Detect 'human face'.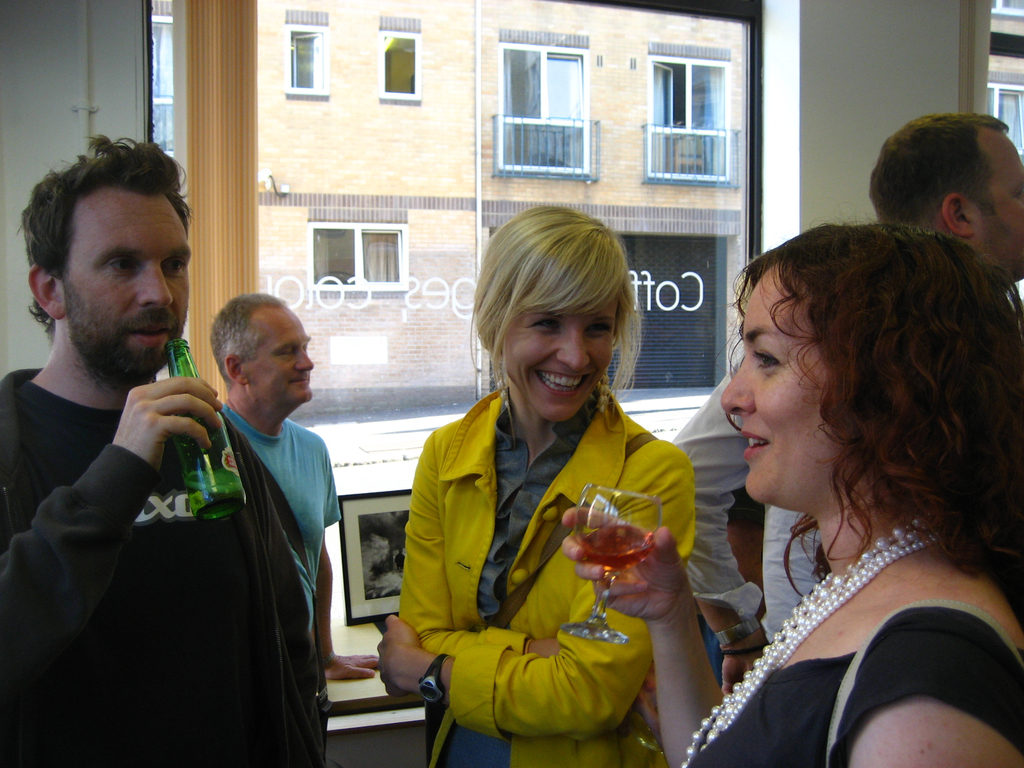
Detected at bbox=[60, 191, 189, 346].
